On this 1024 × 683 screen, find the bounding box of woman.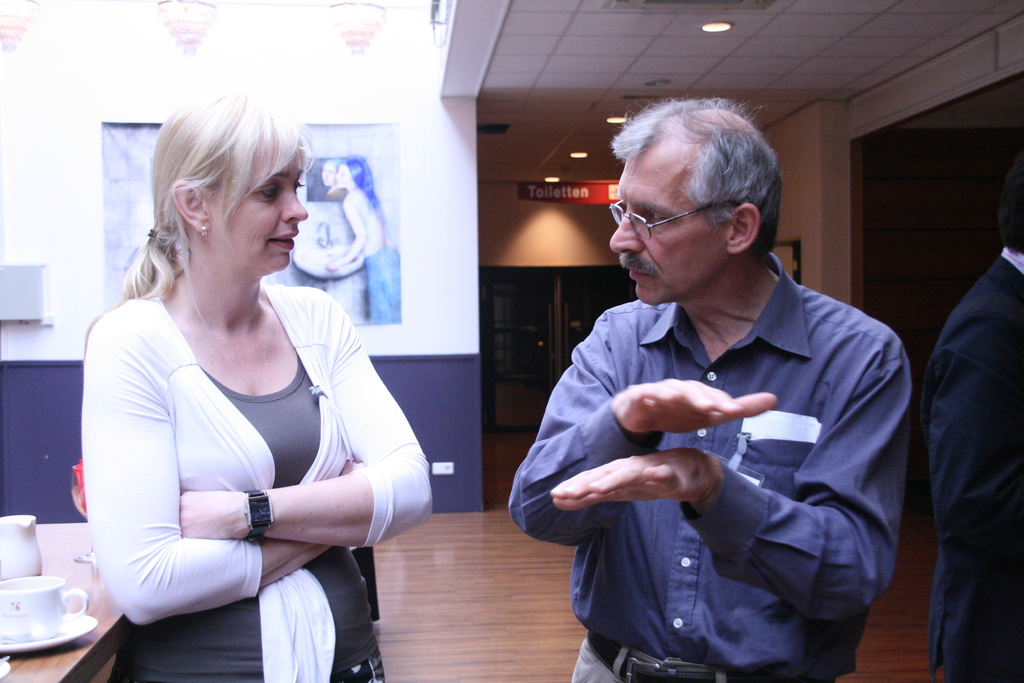
Bounding box: bbox=(324, 157, 401, 322).
